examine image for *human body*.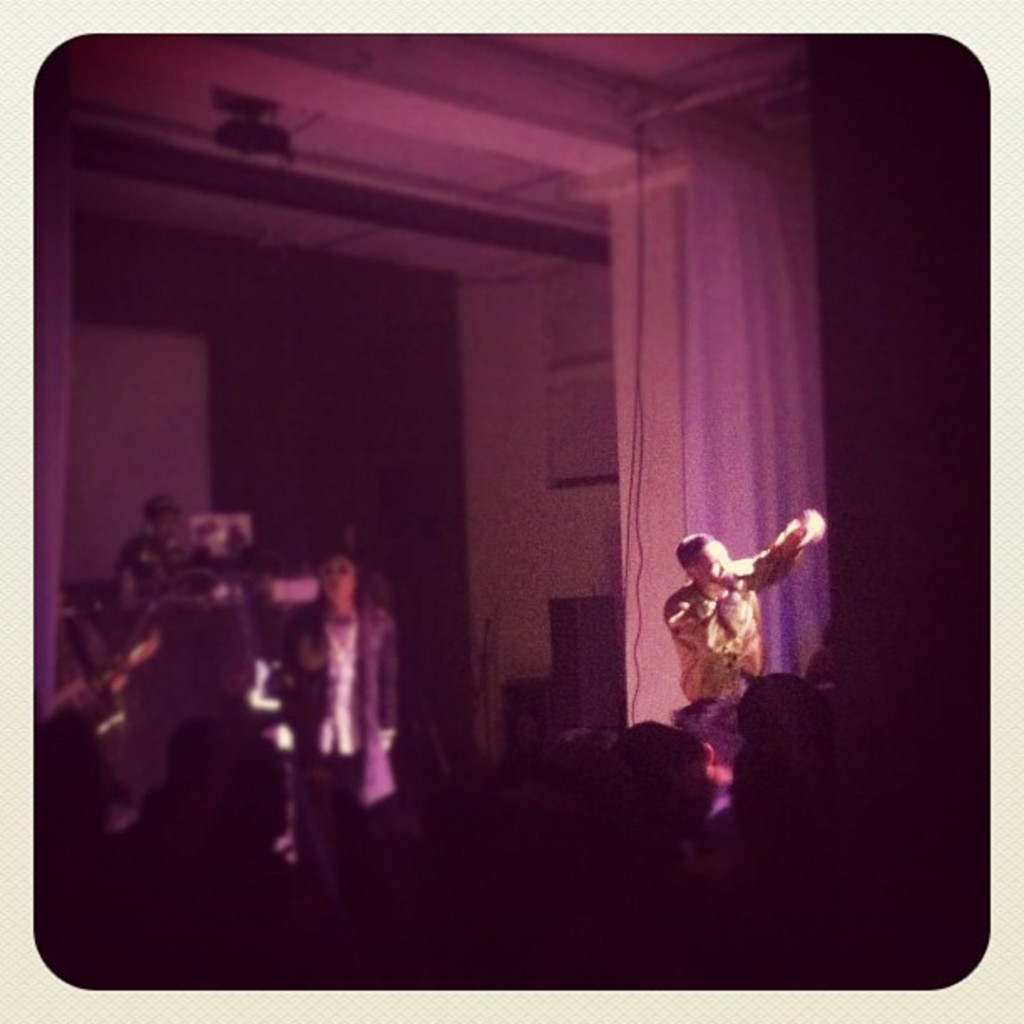
Examination result: l=42, t=673, r=987, b=986.
